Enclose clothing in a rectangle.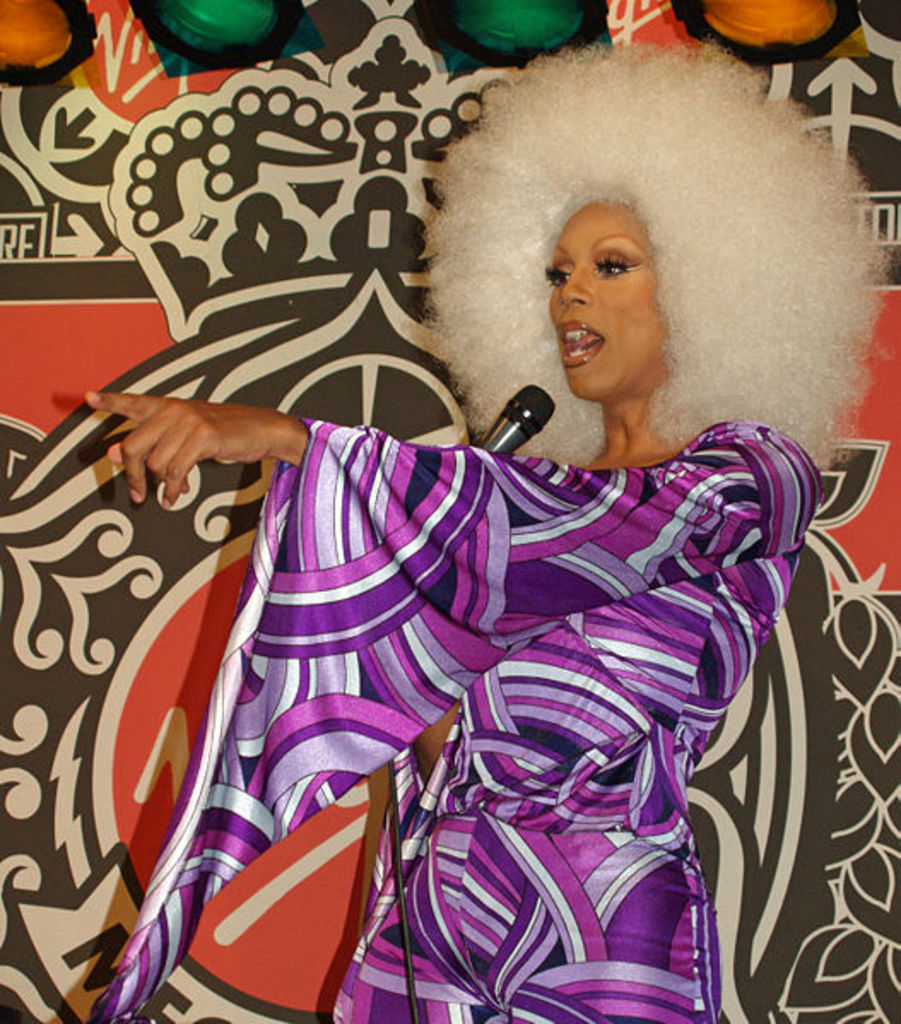
{"left": 138, "top": 388, "right": 812, "bottom": 998}.
